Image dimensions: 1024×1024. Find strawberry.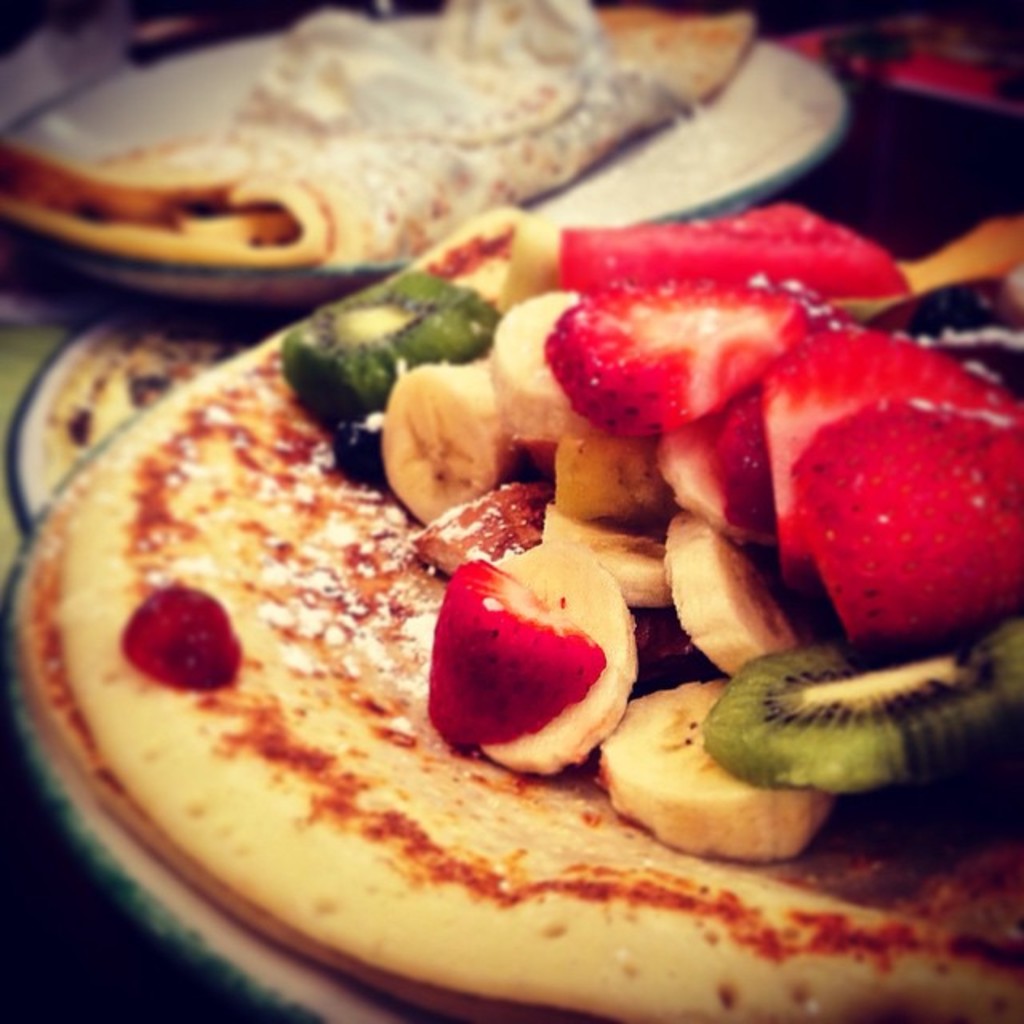
(555, 280, 810, 435).
